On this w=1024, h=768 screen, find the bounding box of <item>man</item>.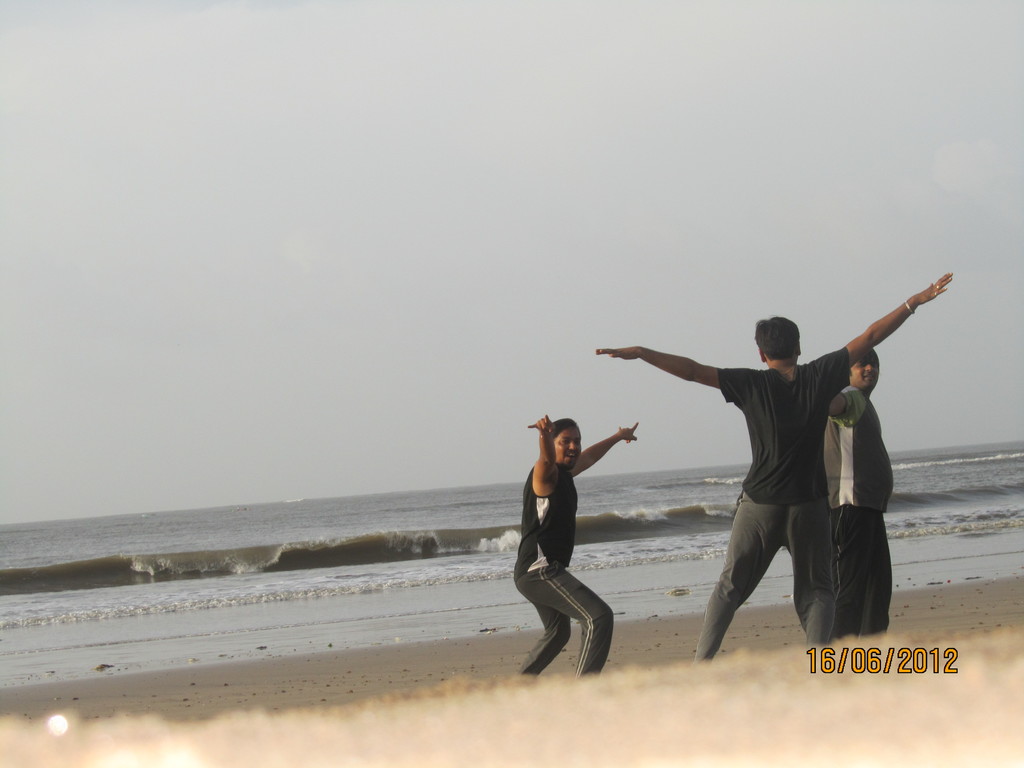
Bounding box: select_region(819, 356, 895, 639).
